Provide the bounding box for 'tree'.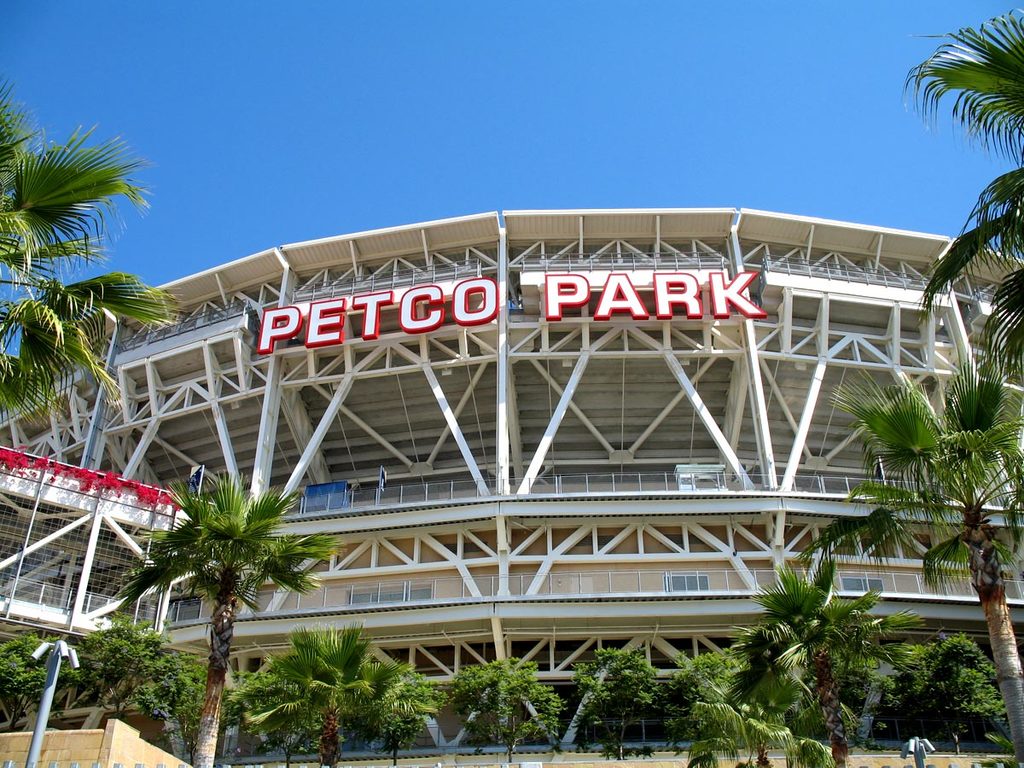
bbox=[899, 3, 1023, 392].
